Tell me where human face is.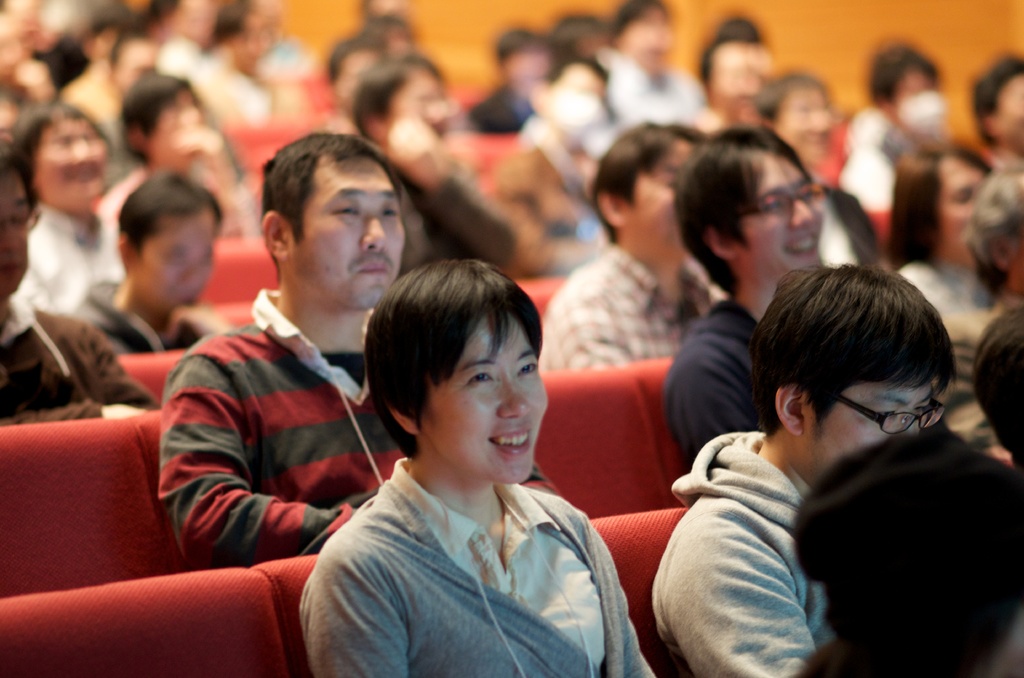
human face is at rect(771, 86, 832, 162).
